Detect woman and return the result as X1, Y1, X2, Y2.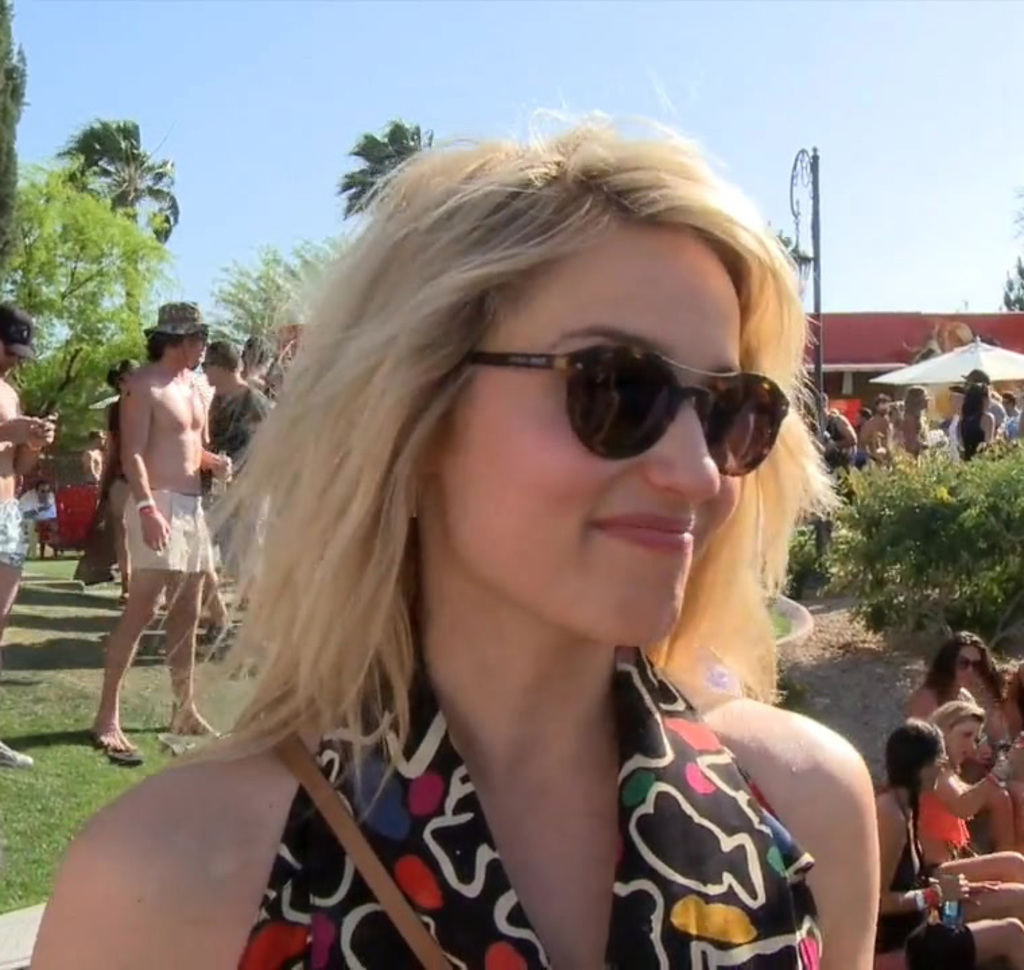
912, 701, 1023, 881.
